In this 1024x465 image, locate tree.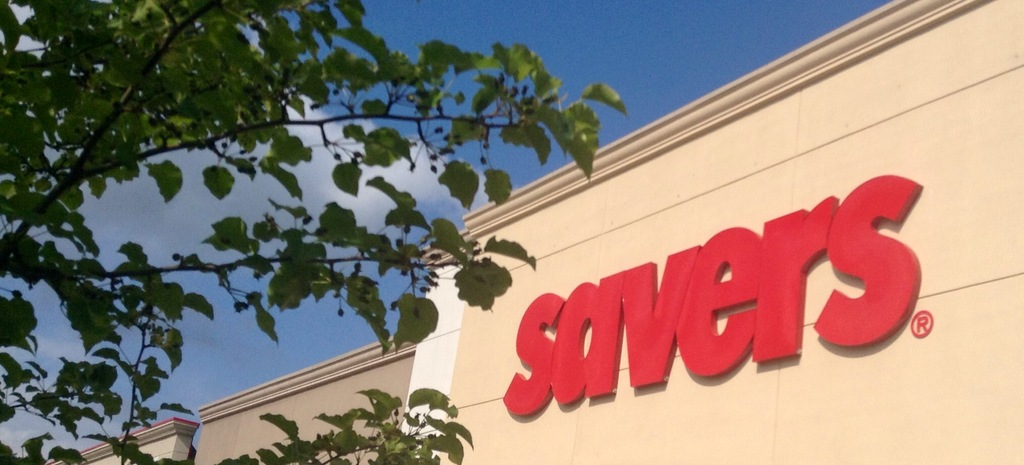
Bounding box: detection(0, 0, 632, 464).
